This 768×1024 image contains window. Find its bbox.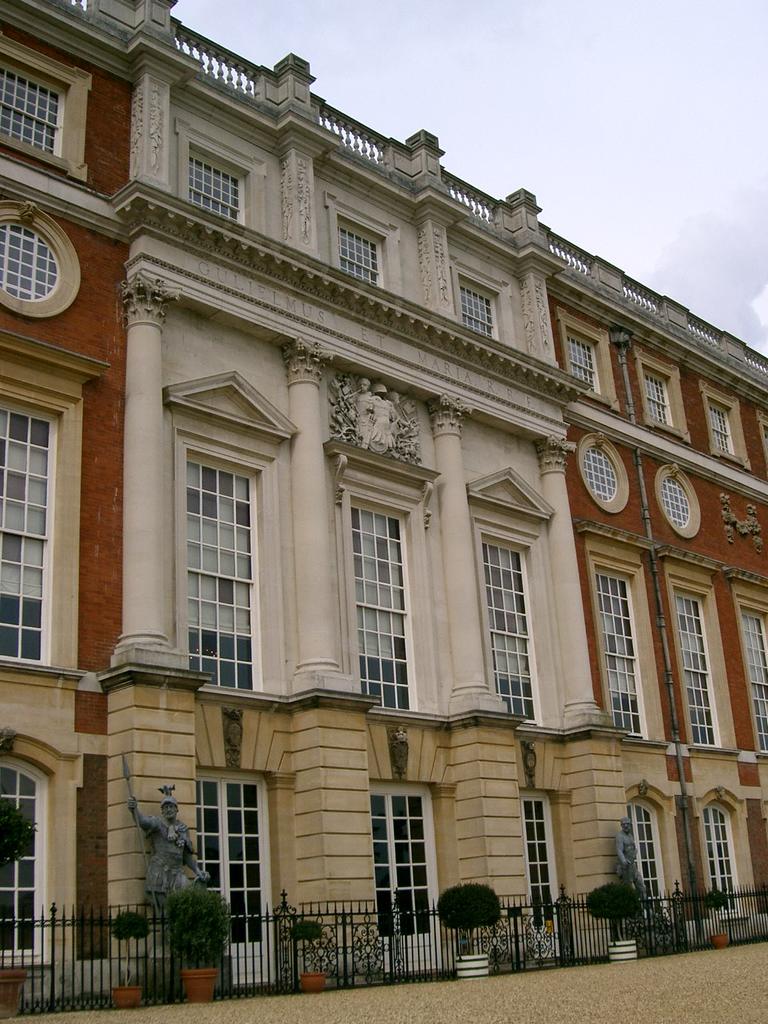
0 383 74 662.
